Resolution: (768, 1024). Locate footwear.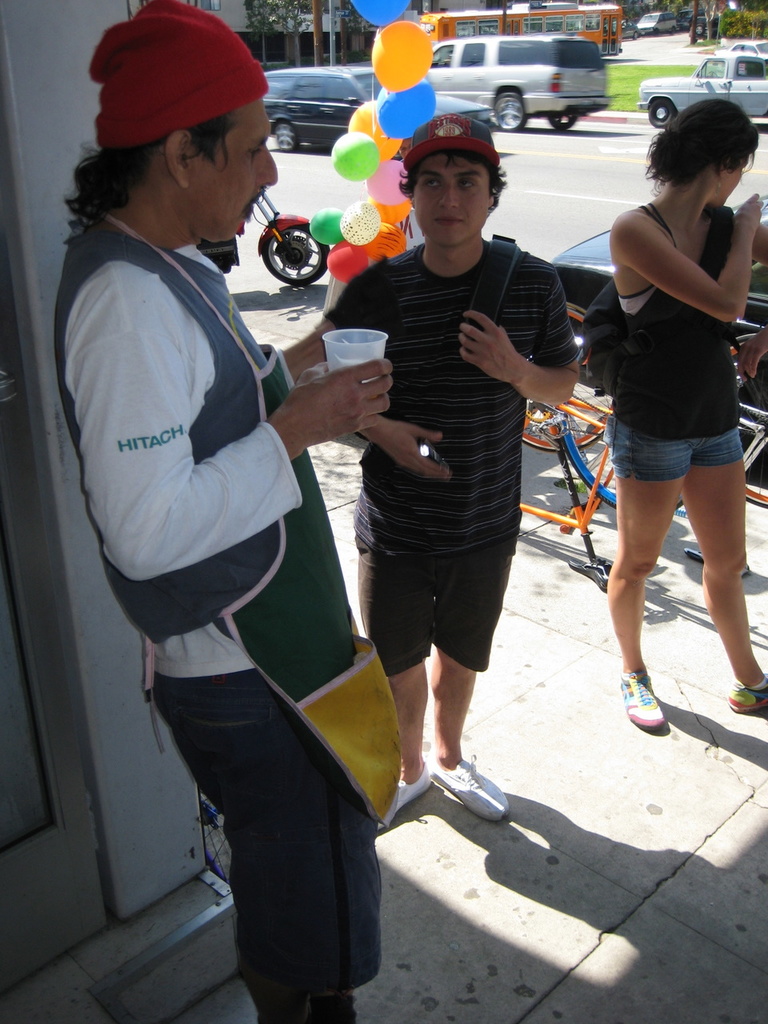
l=374, t=753, r=434, b=827.
